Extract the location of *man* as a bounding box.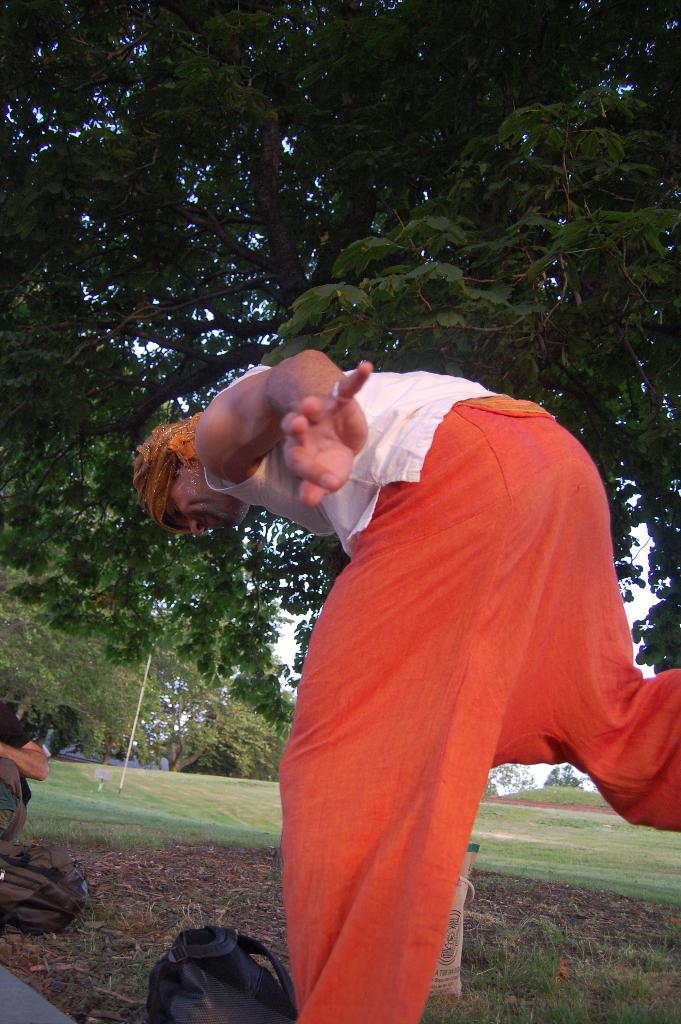
crop(116, 259, 672, 1015).
